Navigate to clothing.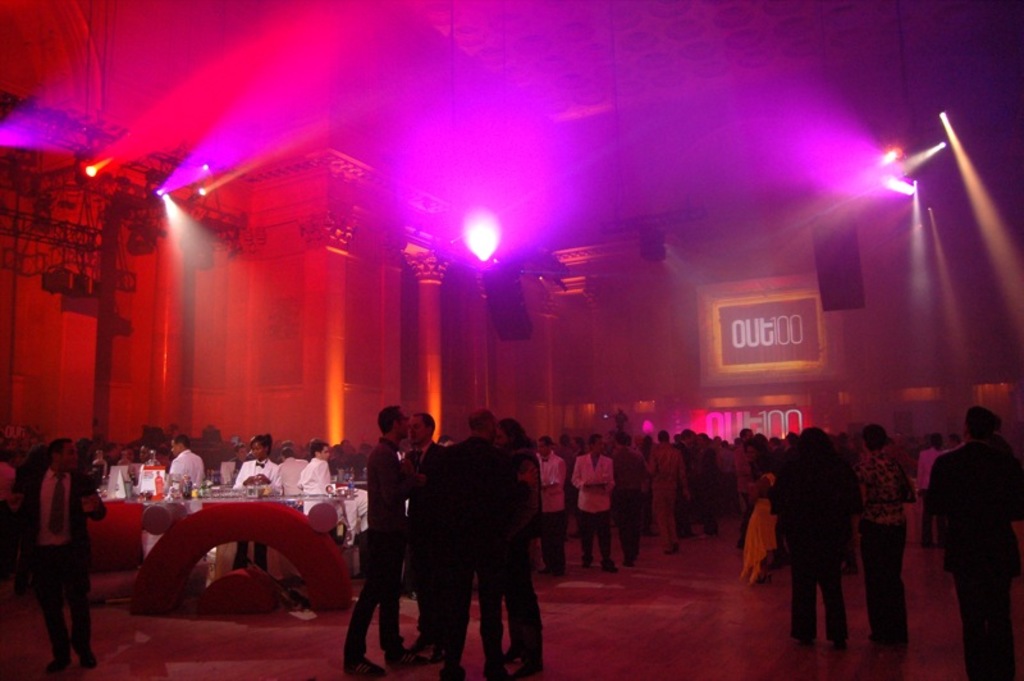
Navigation target: l=507, t=443, r=543, b=667.
